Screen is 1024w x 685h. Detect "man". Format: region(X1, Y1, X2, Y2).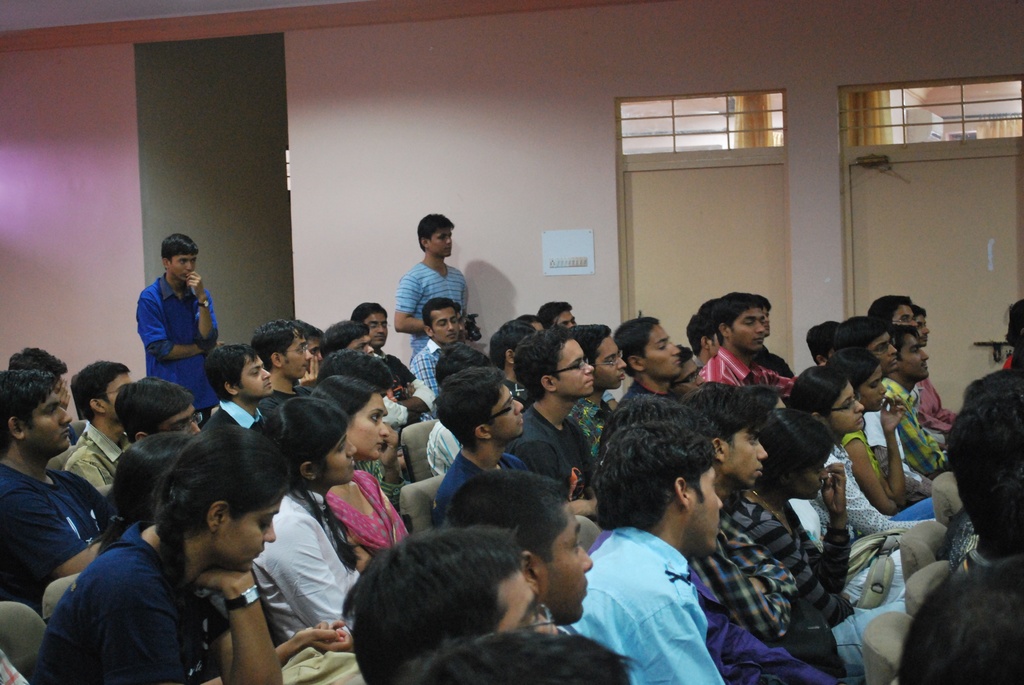
region(394, 210, 478, 359).
